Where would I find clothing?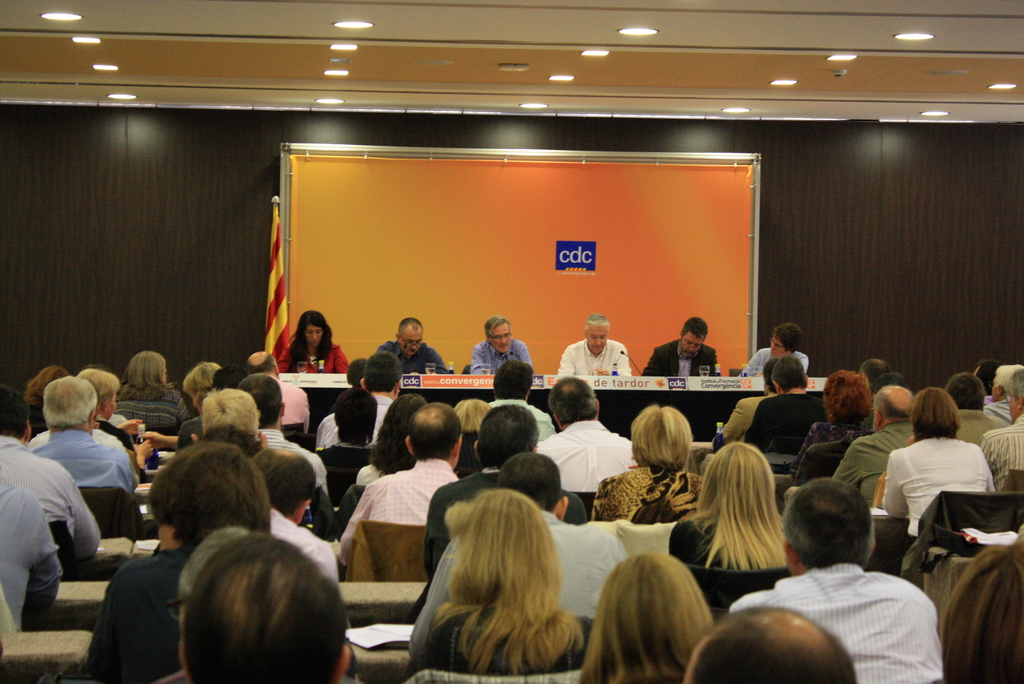
At left=970, top=393, right=1014, bottom=423.
